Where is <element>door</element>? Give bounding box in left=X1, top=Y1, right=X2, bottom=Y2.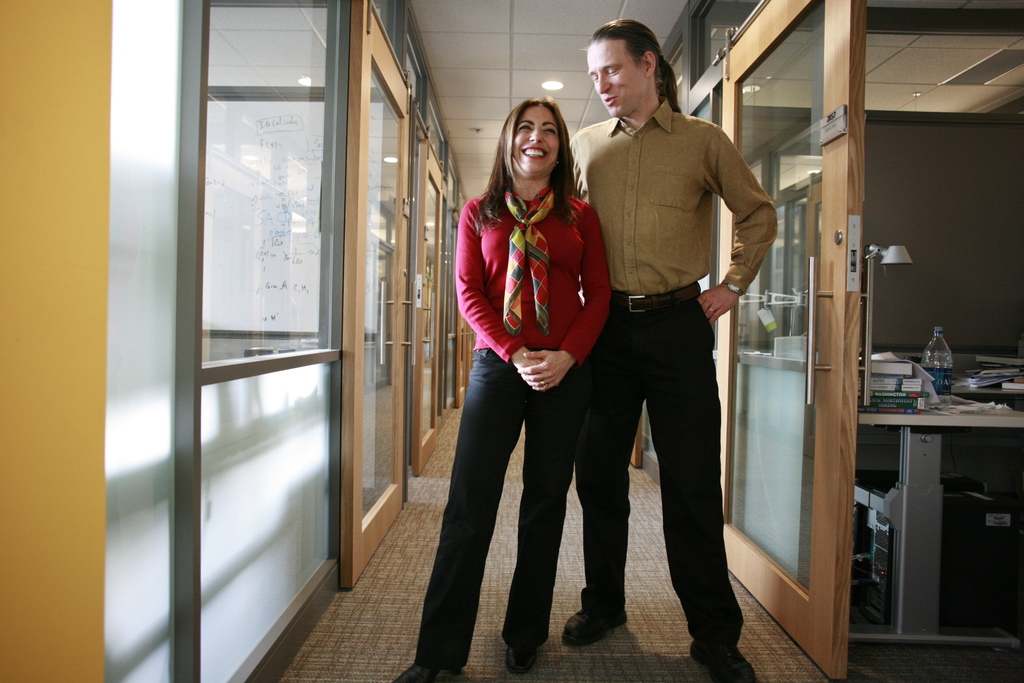
left=337, top=0, right=412, bottom=591.
